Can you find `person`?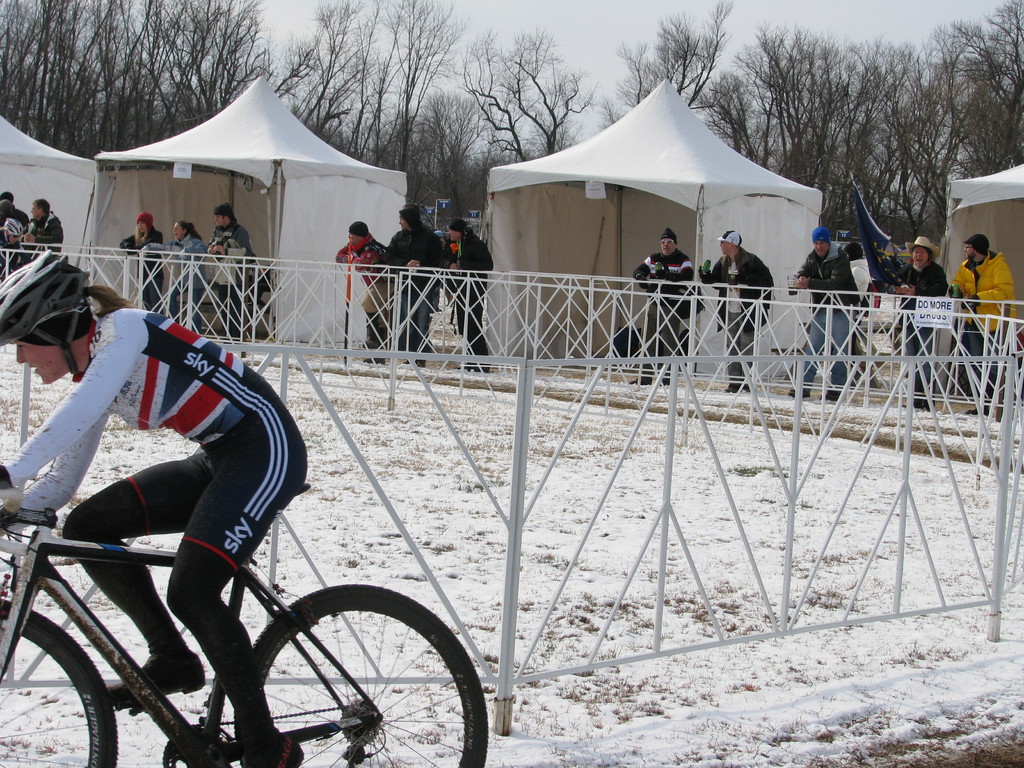
Yes, bounding box: detection(432, 223, 492, 375).
